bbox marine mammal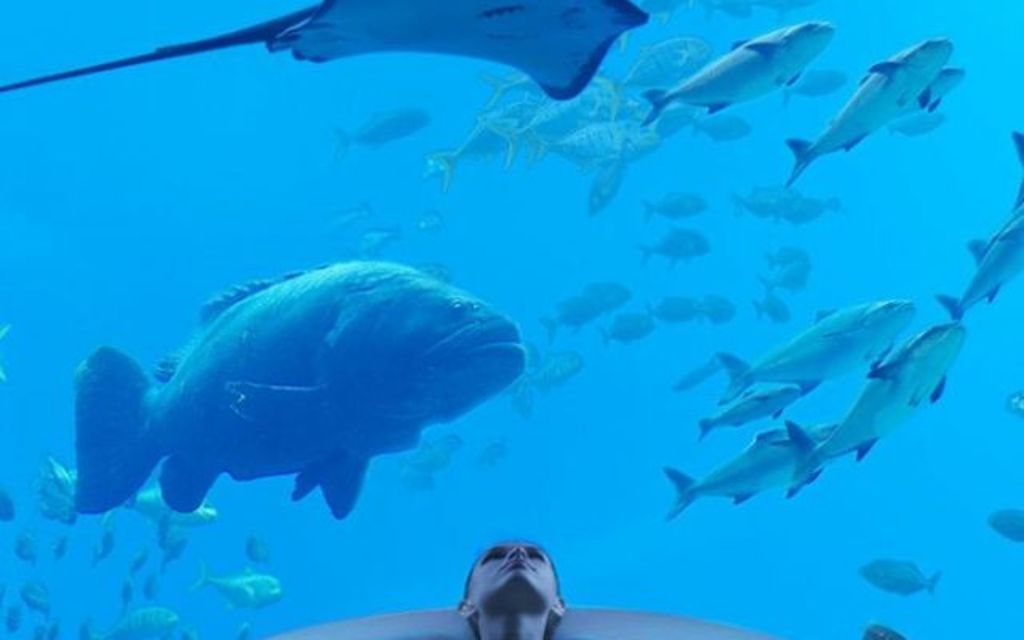
[782, 322, 978, 507]
